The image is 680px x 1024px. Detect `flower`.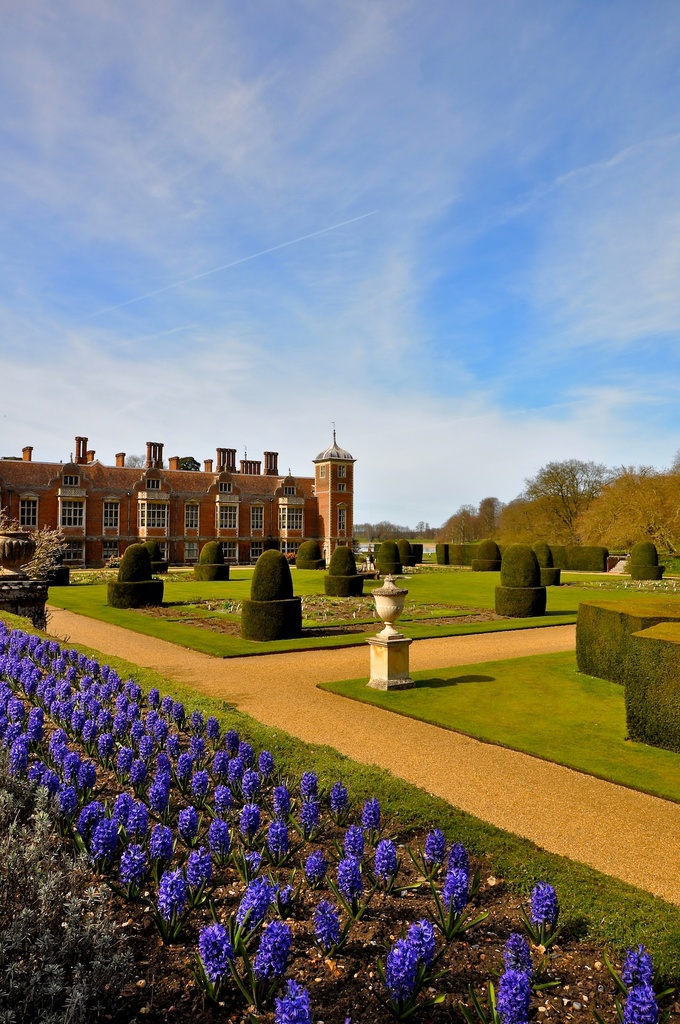
Detection: {"x1": 234, "y1": 738, "x2": 264, "y2": 769}.
